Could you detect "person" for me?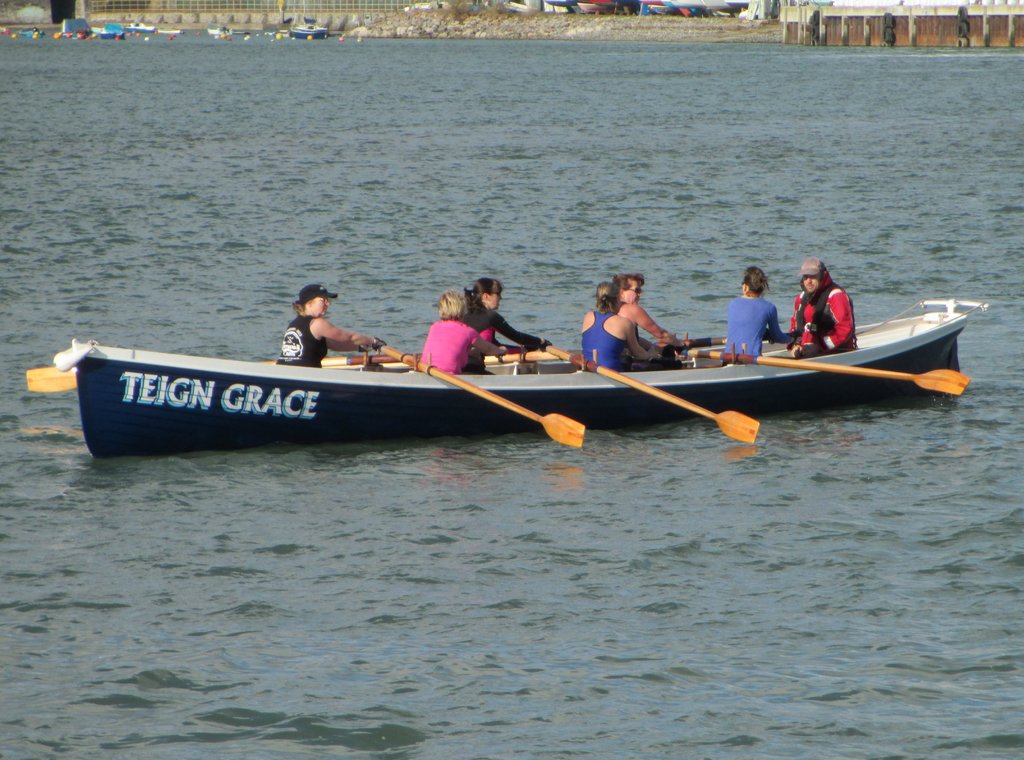
Detection result: left=465, top=277, right=545, bottom=376.
